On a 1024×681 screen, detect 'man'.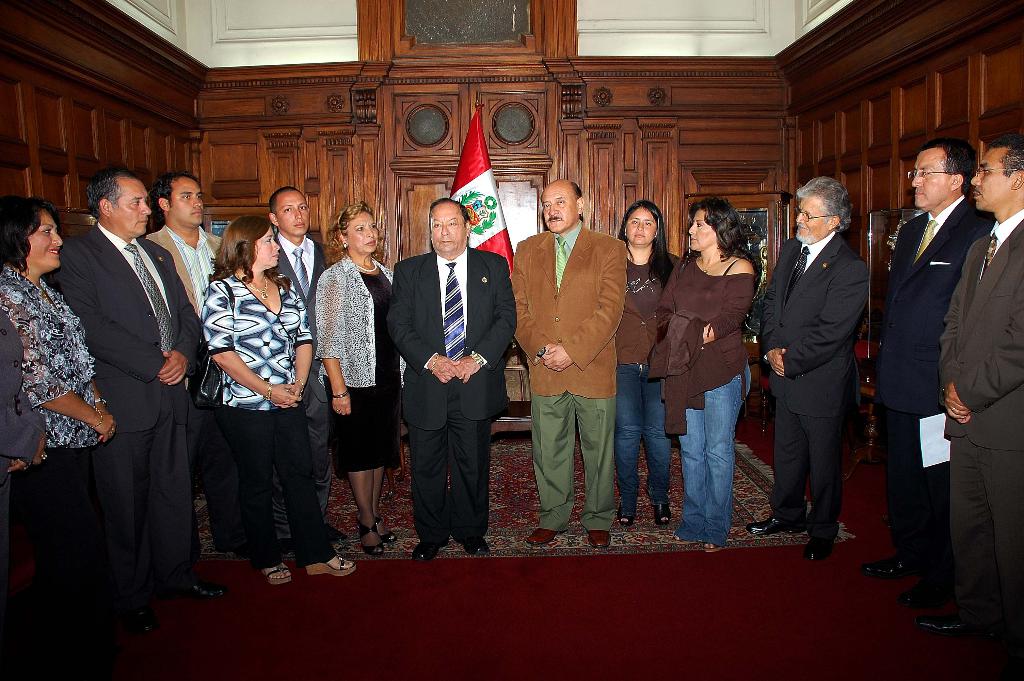
l=908, t=130, r=1023, b=642.
